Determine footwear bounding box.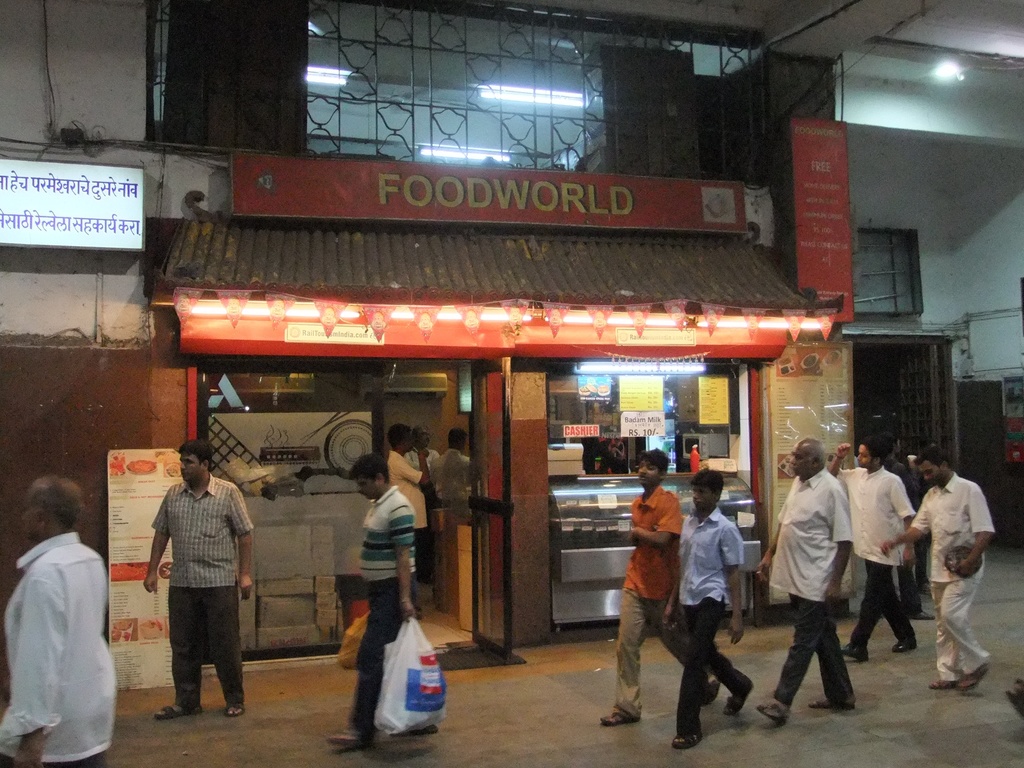
Determined: locate(755, 707, 789, 728).
